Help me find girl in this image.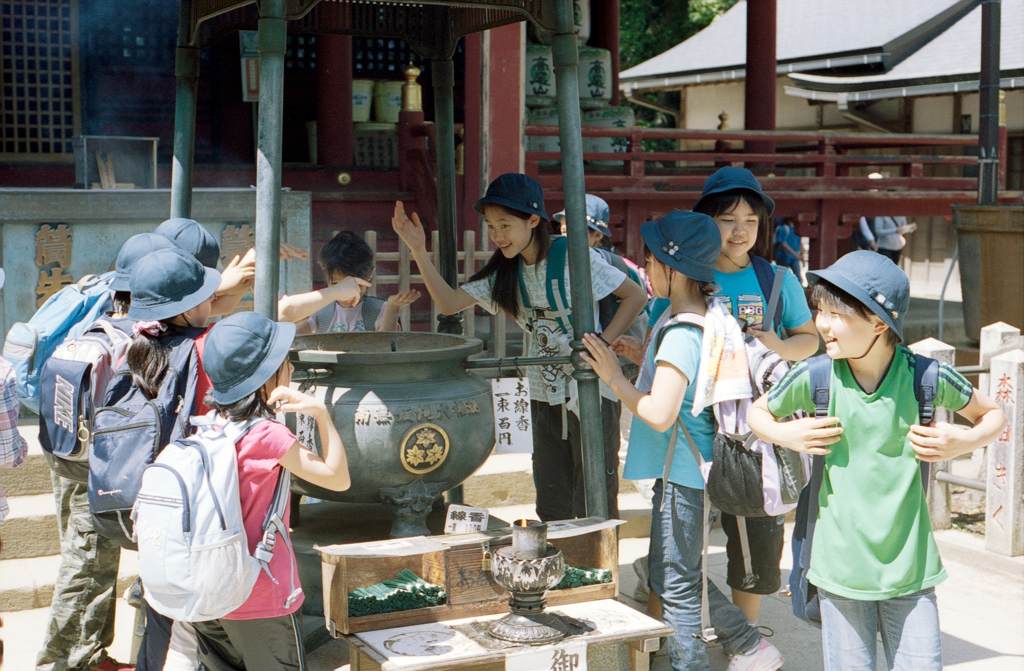
Found it: (94, 253, 372, 663).
